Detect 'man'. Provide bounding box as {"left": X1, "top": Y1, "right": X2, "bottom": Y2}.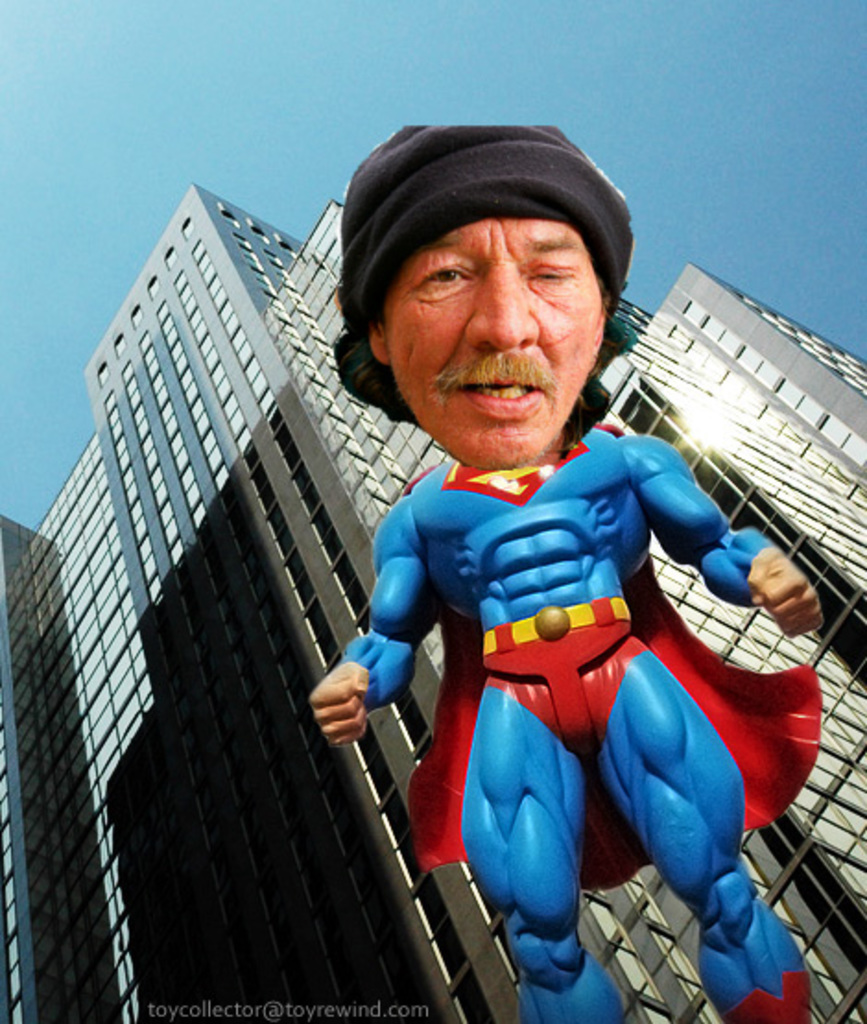
{"left": 288, "top": 207, "right": 817, "bottom": 1006}.
